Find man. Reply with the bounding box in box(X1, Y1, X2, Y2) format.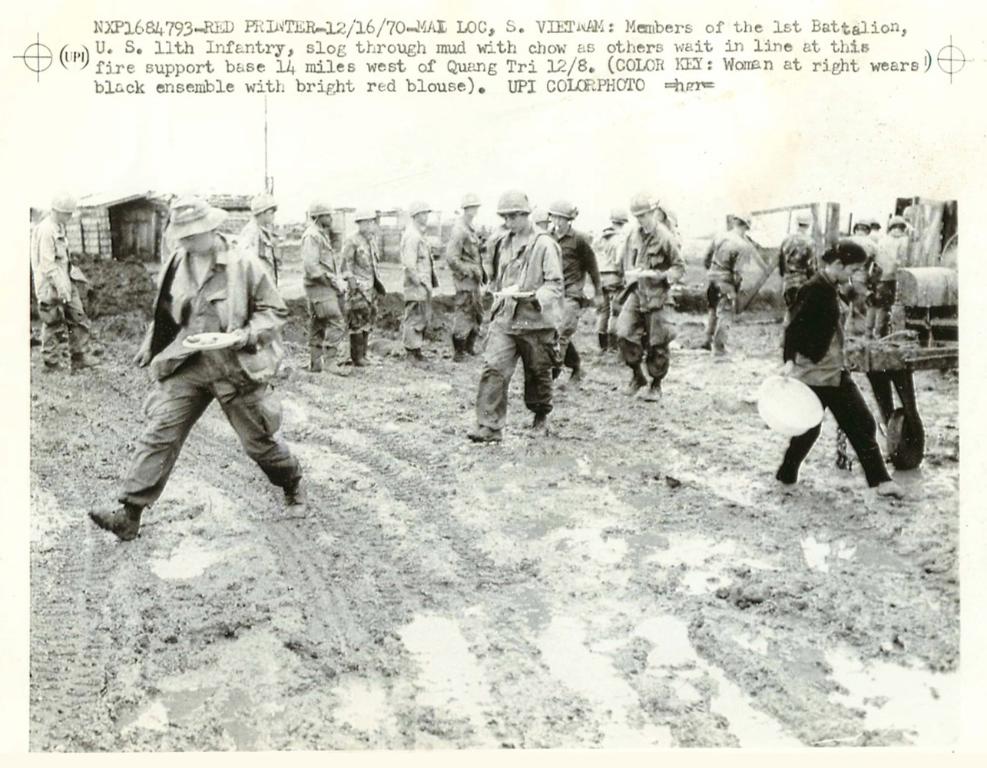
box(35, 187, 100, 369).
